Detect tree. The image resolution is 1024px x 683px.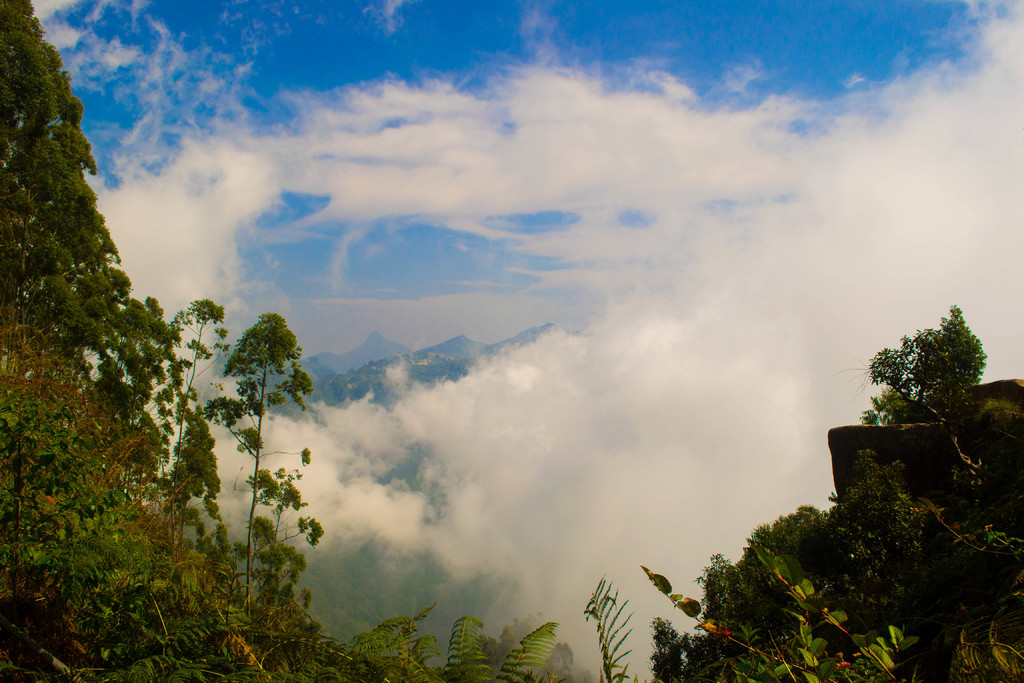
196, 312, 312, 627.
